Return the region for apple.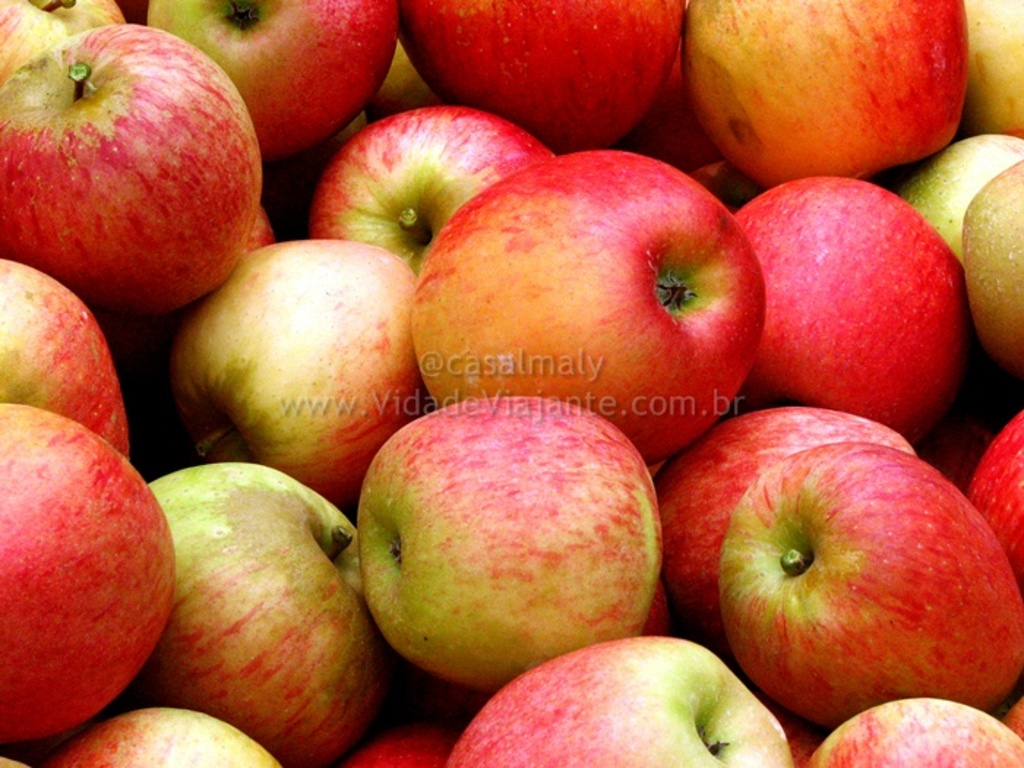
x1=9, y1=12, x2=256, y2=317.
